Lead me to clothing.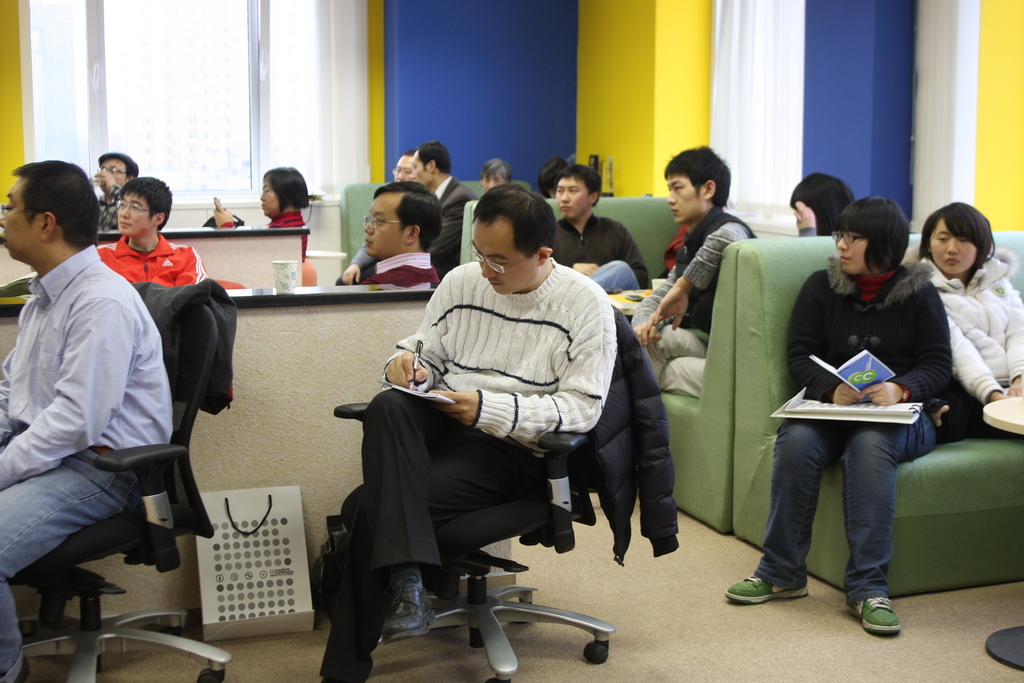
Lead to x1=640 y1=207 x2=755 y2=388.
